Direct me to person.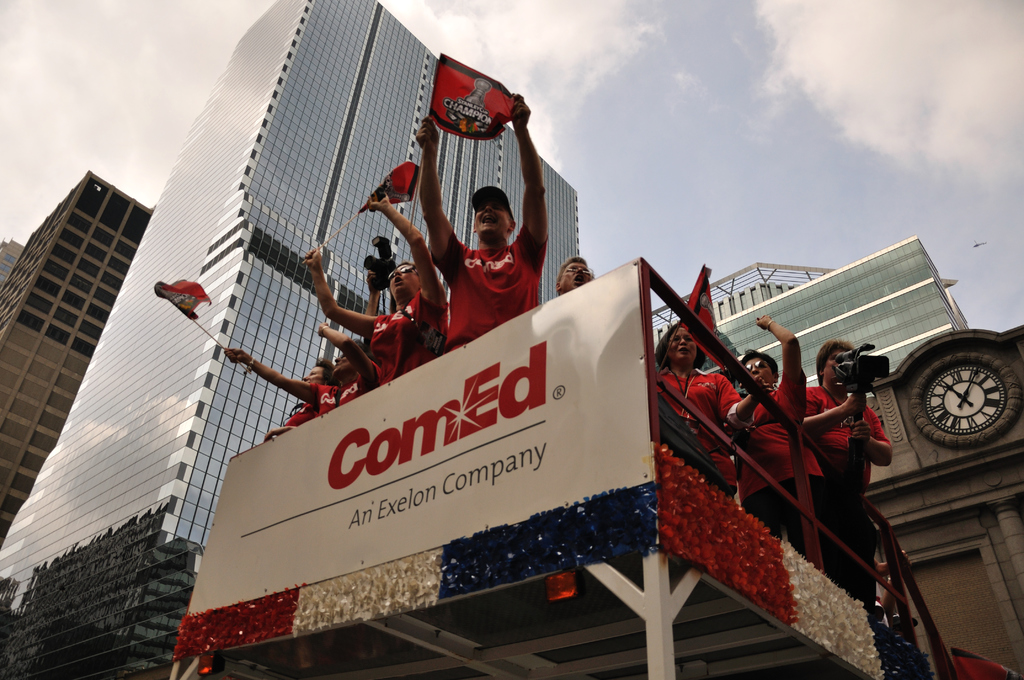
Direction: detection(224, 327, 375, 414).
